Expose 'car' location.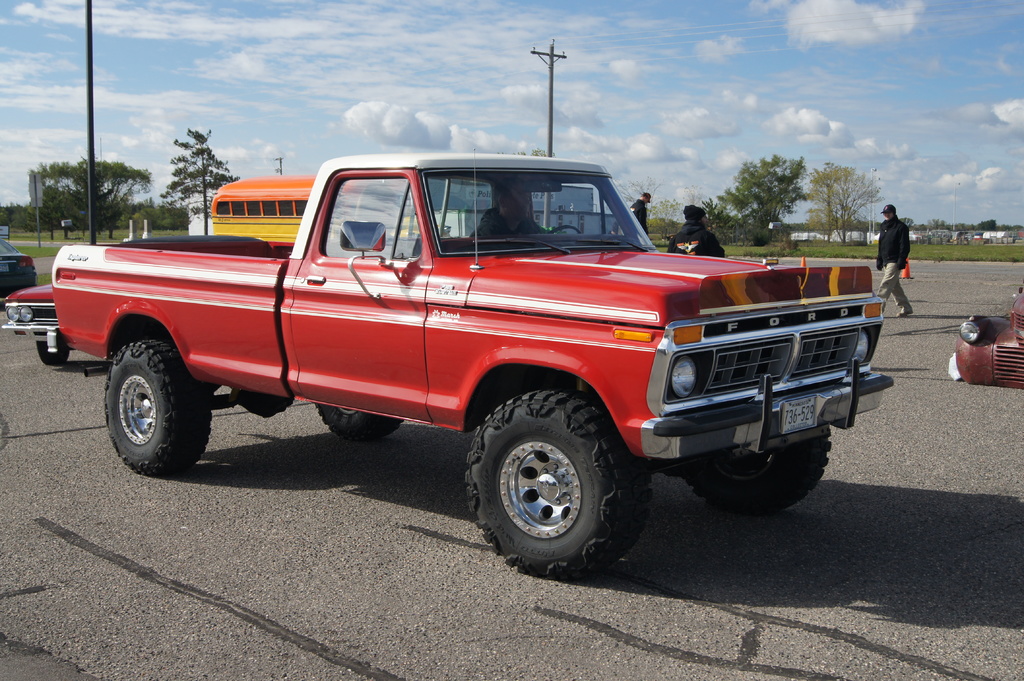
Exposed at [2,278,74,365].
